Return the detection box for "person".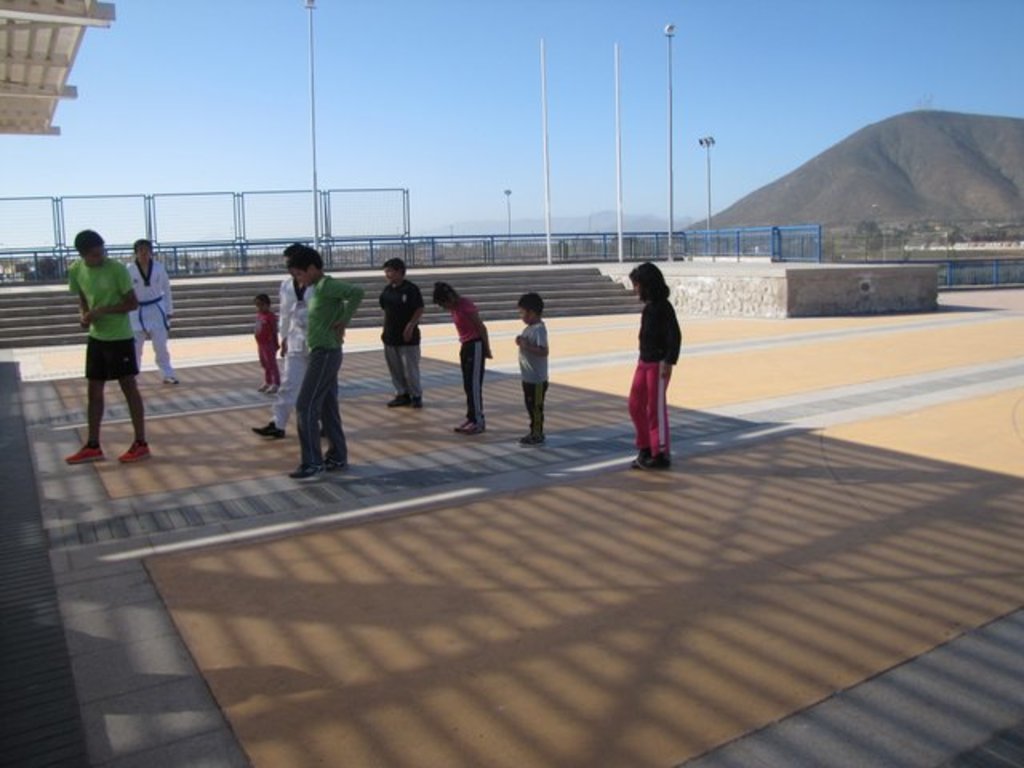
bbox=(509, 296, 552, 448).
